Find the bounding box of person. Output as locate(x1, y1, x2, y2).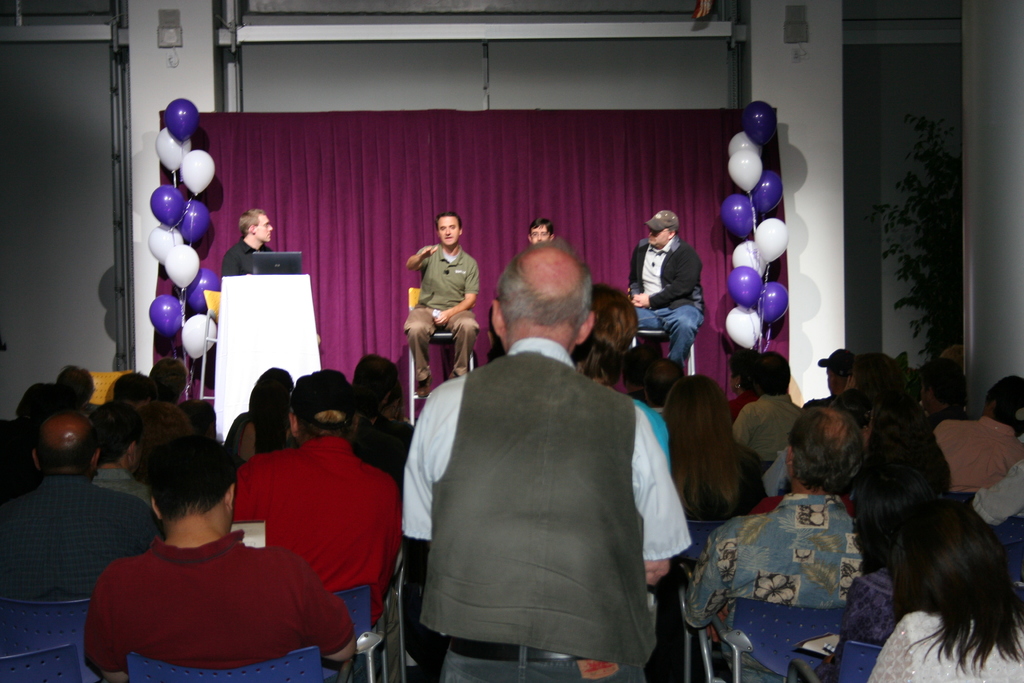
locate(391, 235, 689, 682).
